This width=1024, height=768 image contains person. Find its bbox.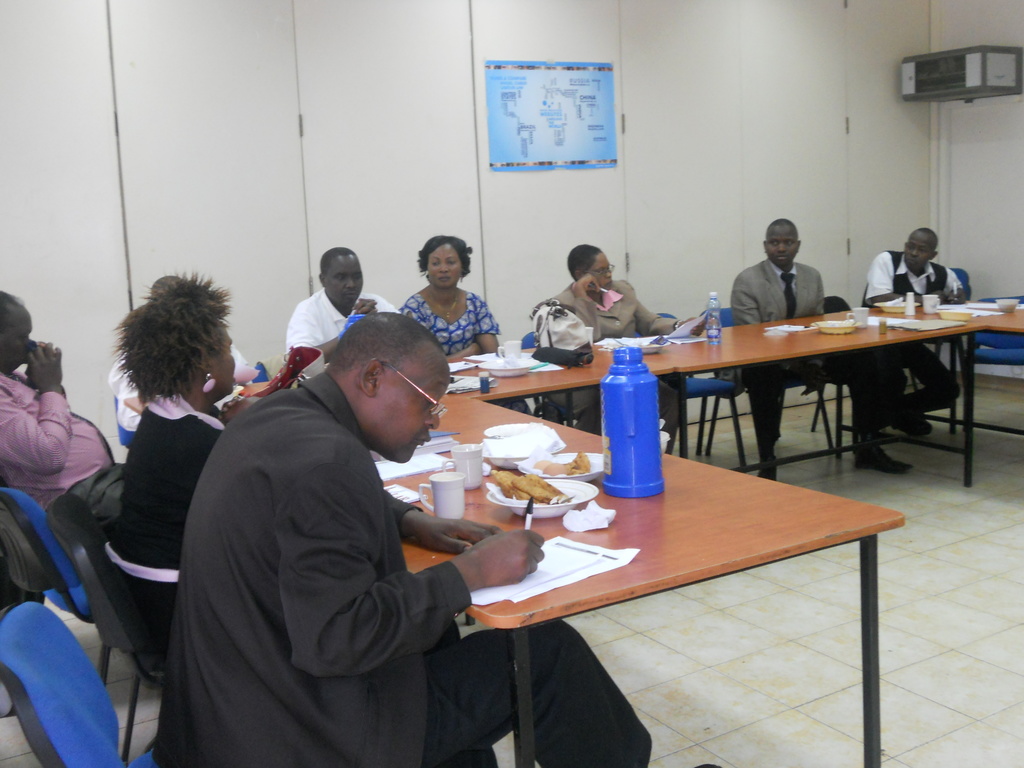
854 222 972 438.
